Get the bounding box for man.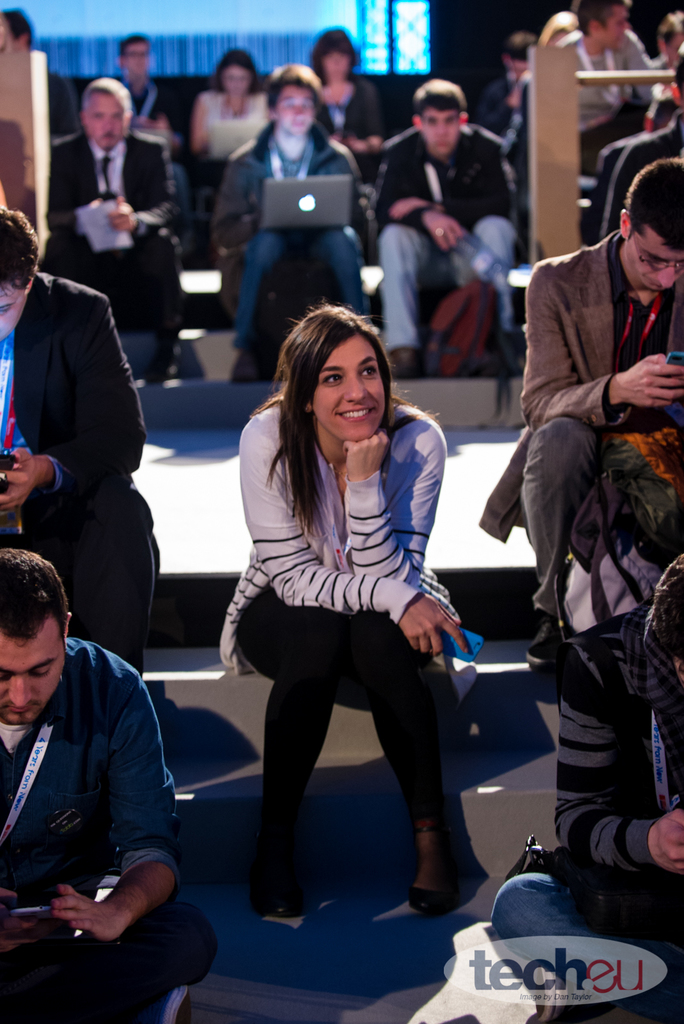
rect(653, 11, 683, 82).
